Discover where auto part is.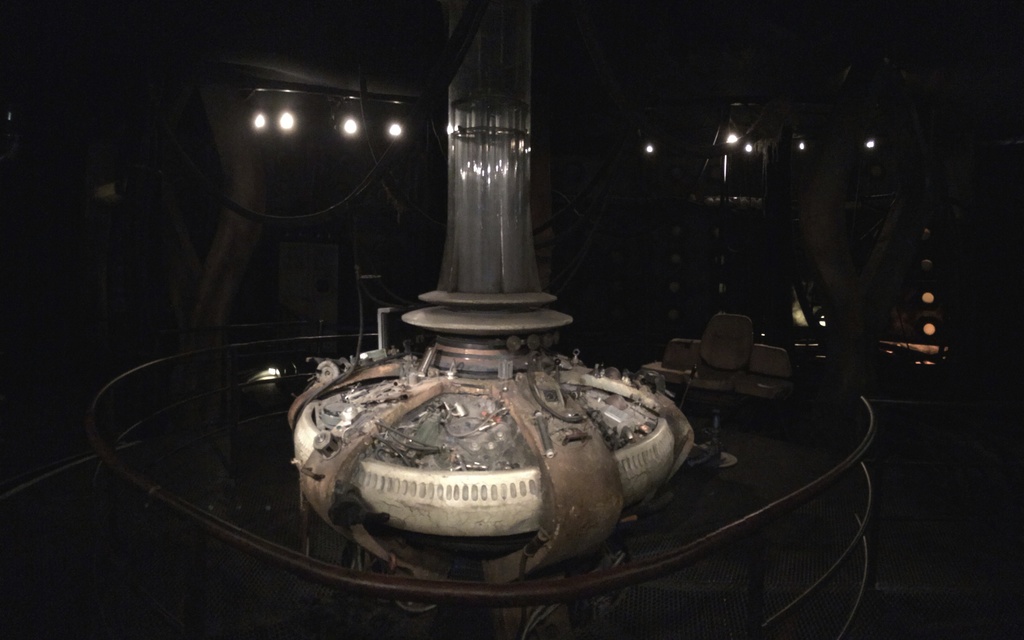
Discovered at <region>268, 6, 709, 639</region>.
